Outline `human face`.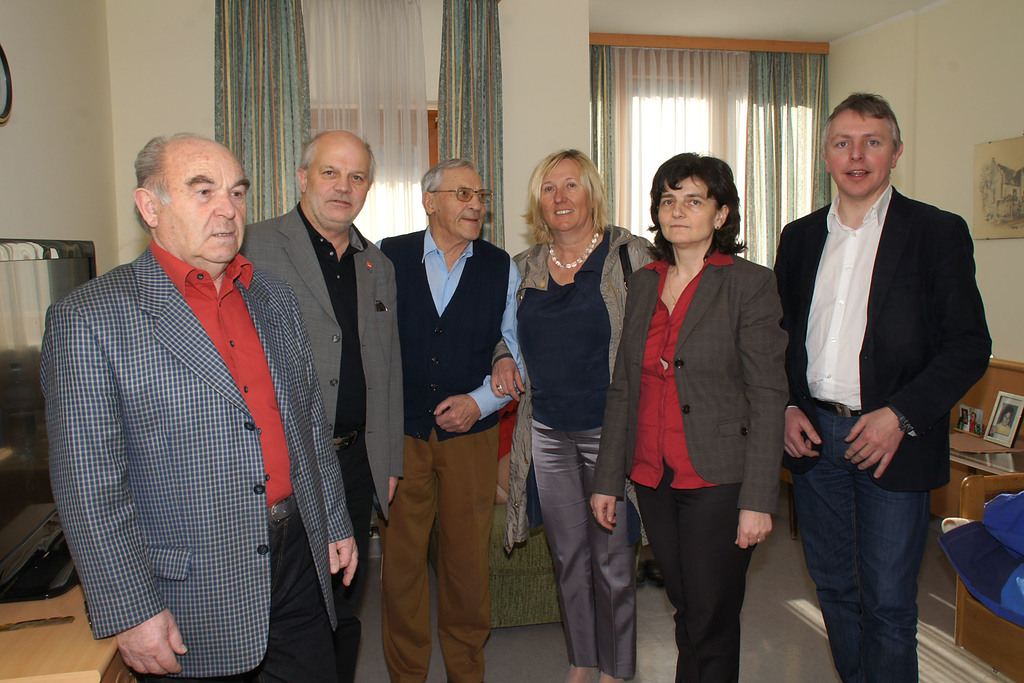
Outline: 165,147,249,264.
